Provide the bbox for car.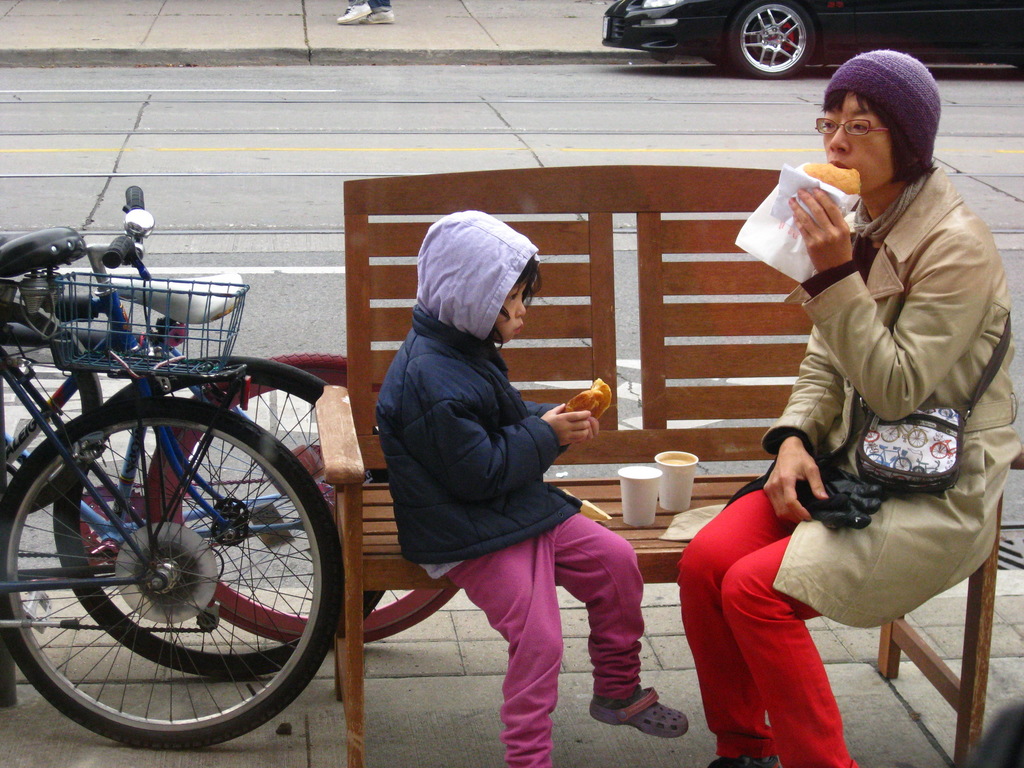
(602, 0, 1023, 80).
